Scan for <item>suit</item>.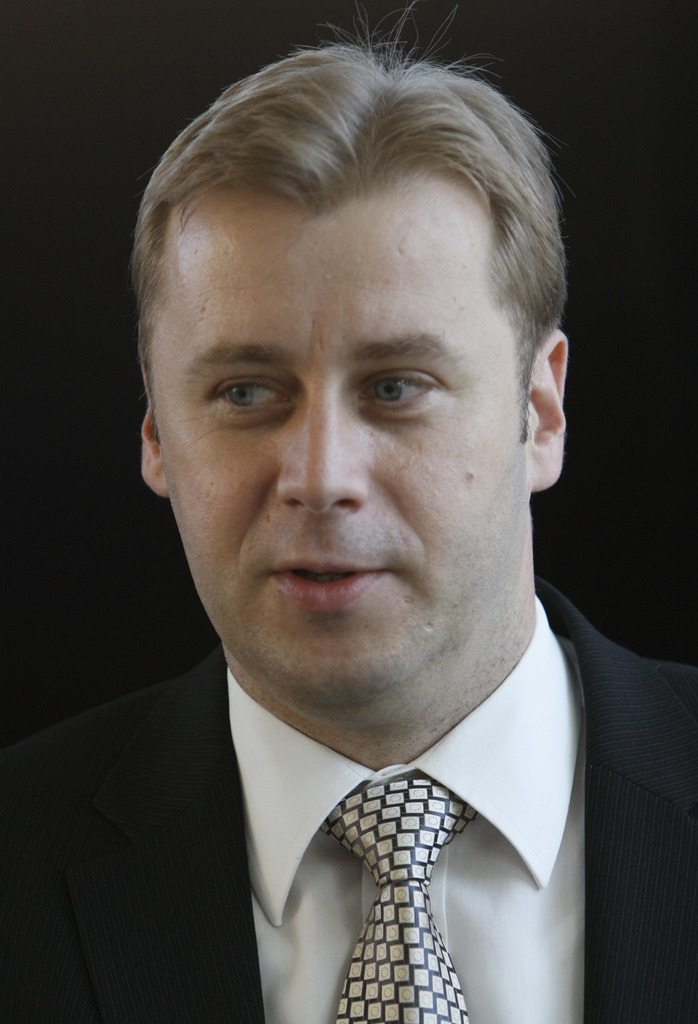
Scan result: <box>0,573,697,1023</box>.
